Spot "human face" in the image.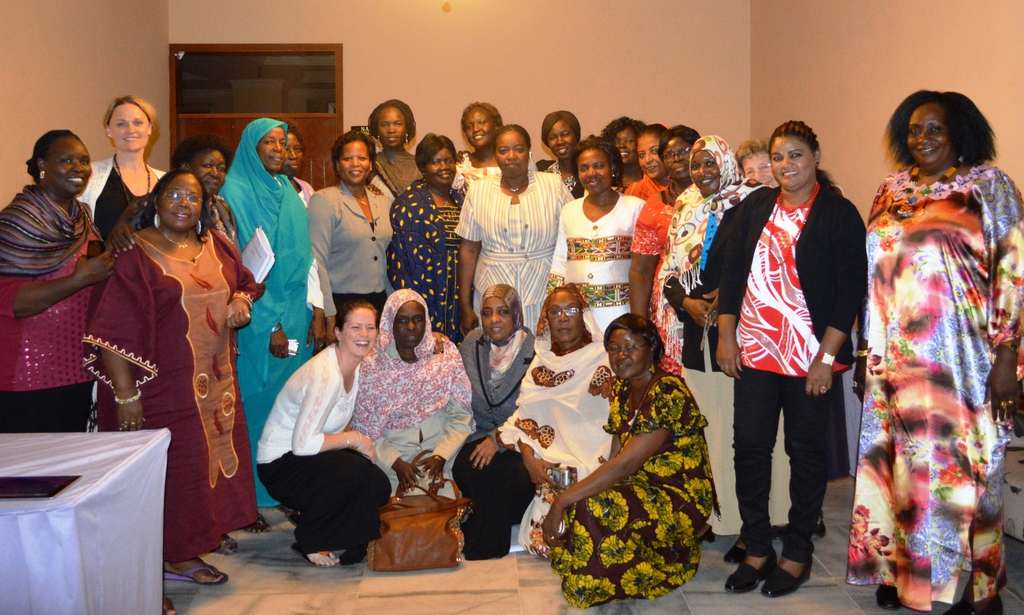
"human face" found at left=424, top=149, right=456, bottom=183.
